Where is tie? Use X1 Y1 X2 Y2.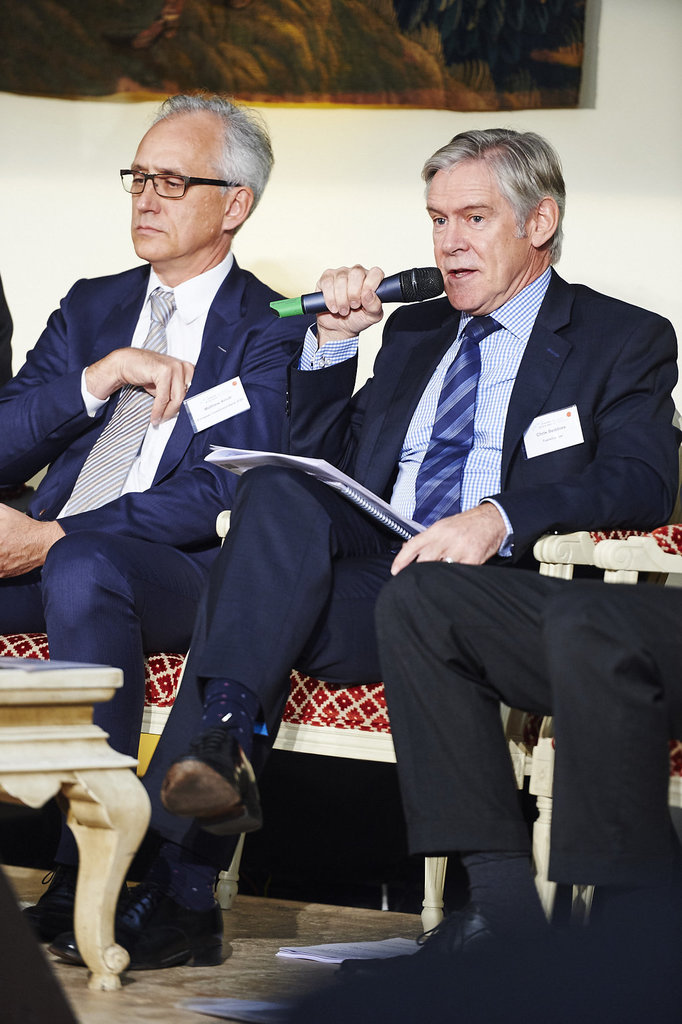
412 316 500 521.
